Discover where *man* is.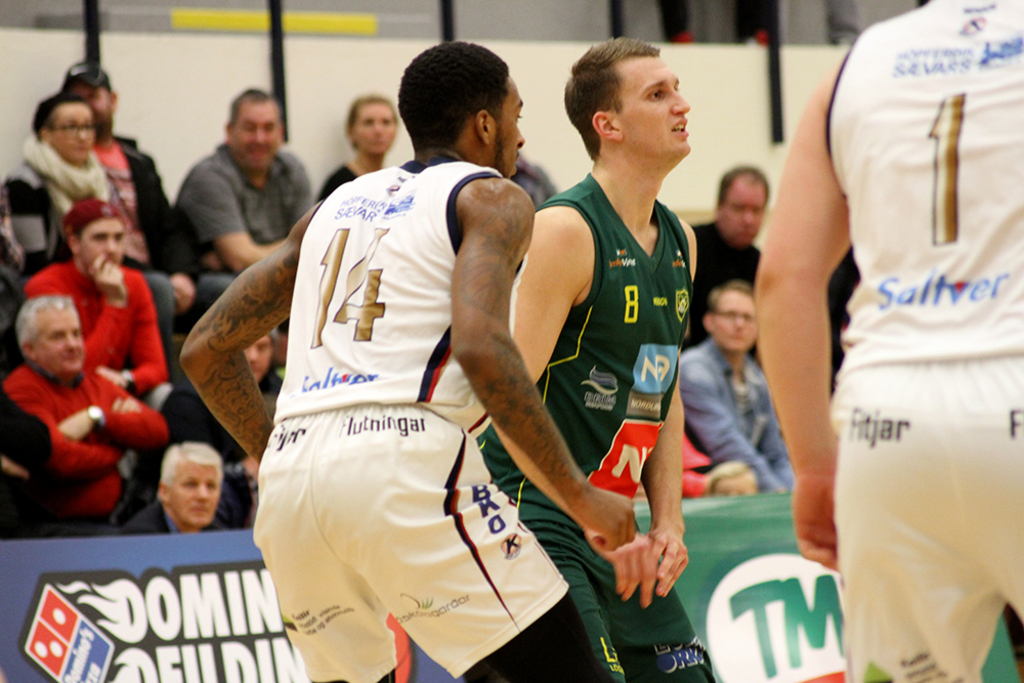
Discovered at detection(213, 49, 606, 672).
